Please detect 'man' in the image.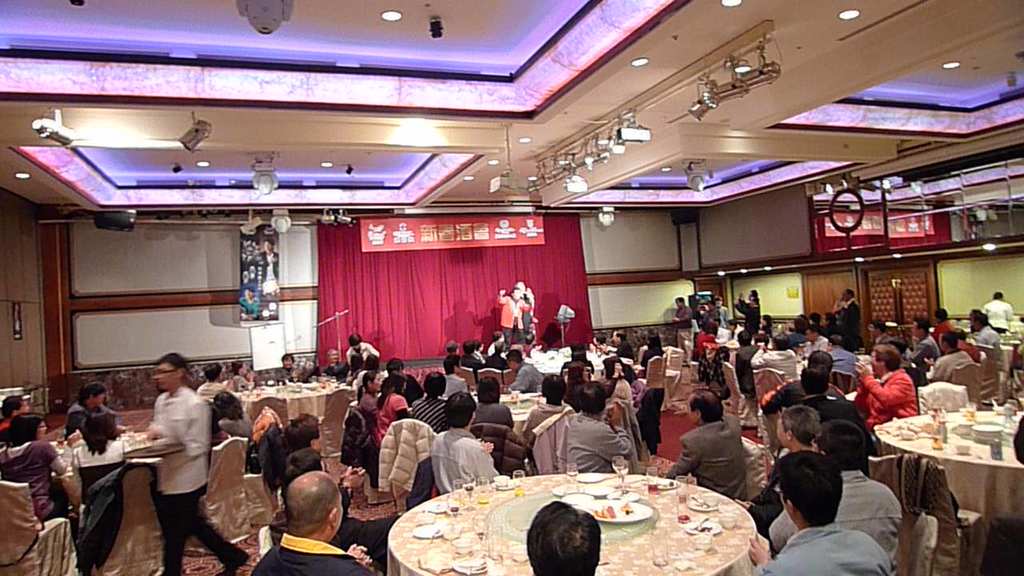
detection(498, 284, 526, 349).
